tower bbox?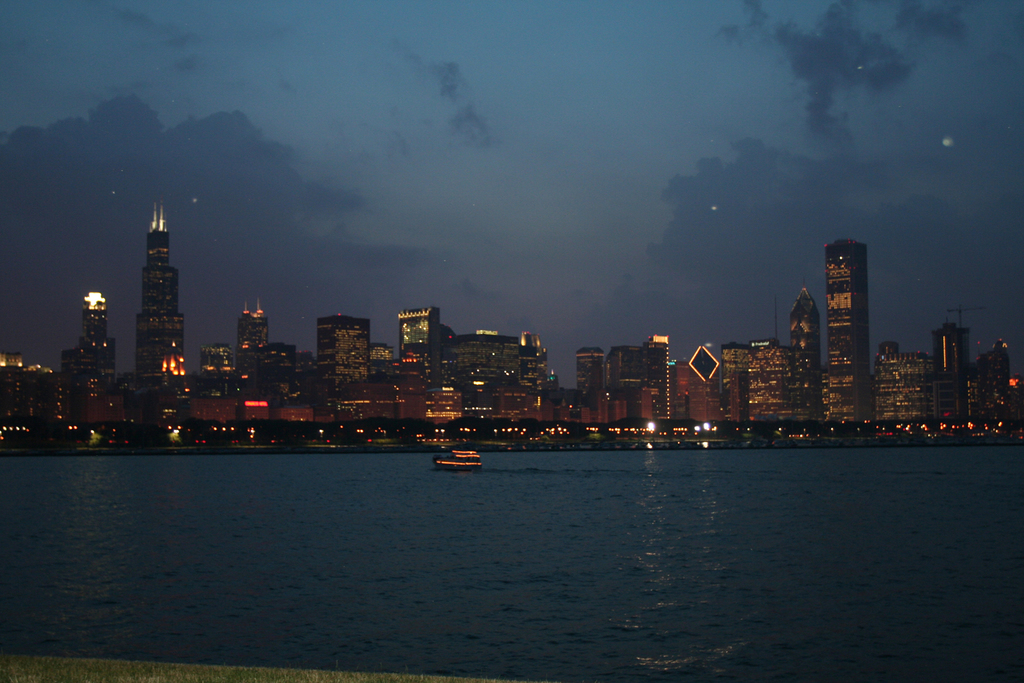
(left=931, top=308, right=979, bottom=416)
